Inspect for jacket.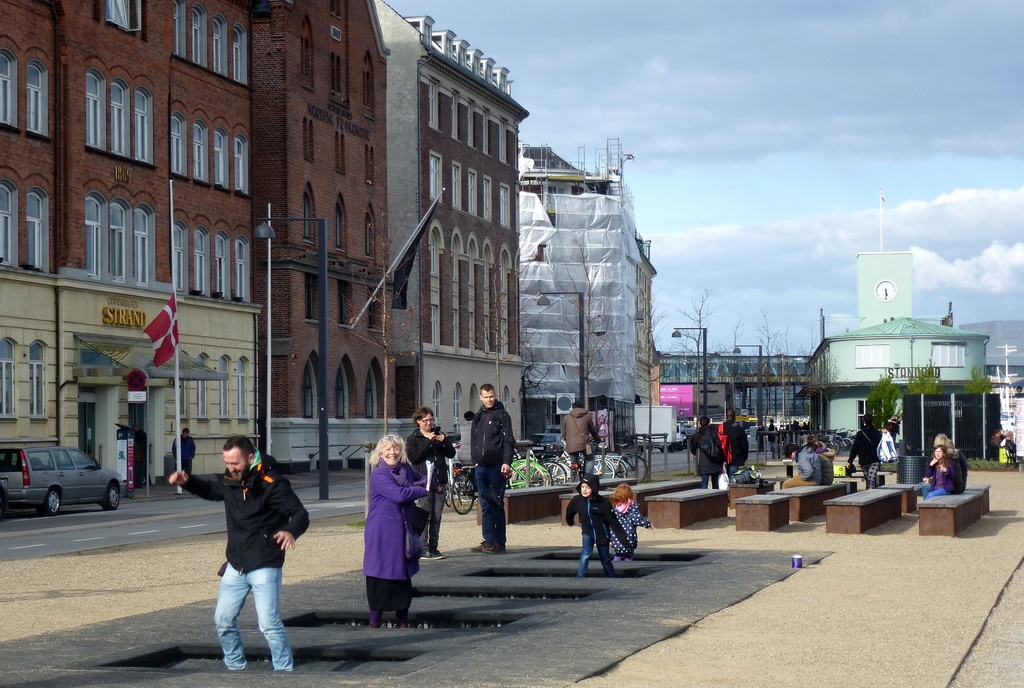
Inspection: select_region(686, 427, 728, 476).
